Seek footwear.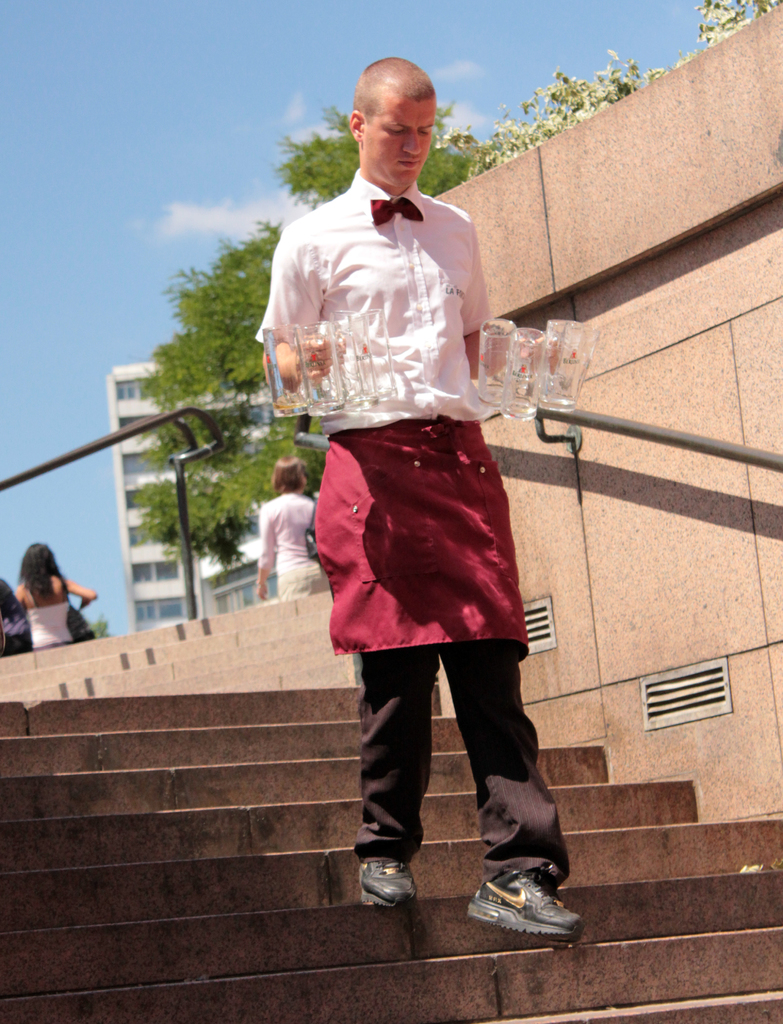
[359, 858, 419, 903].
